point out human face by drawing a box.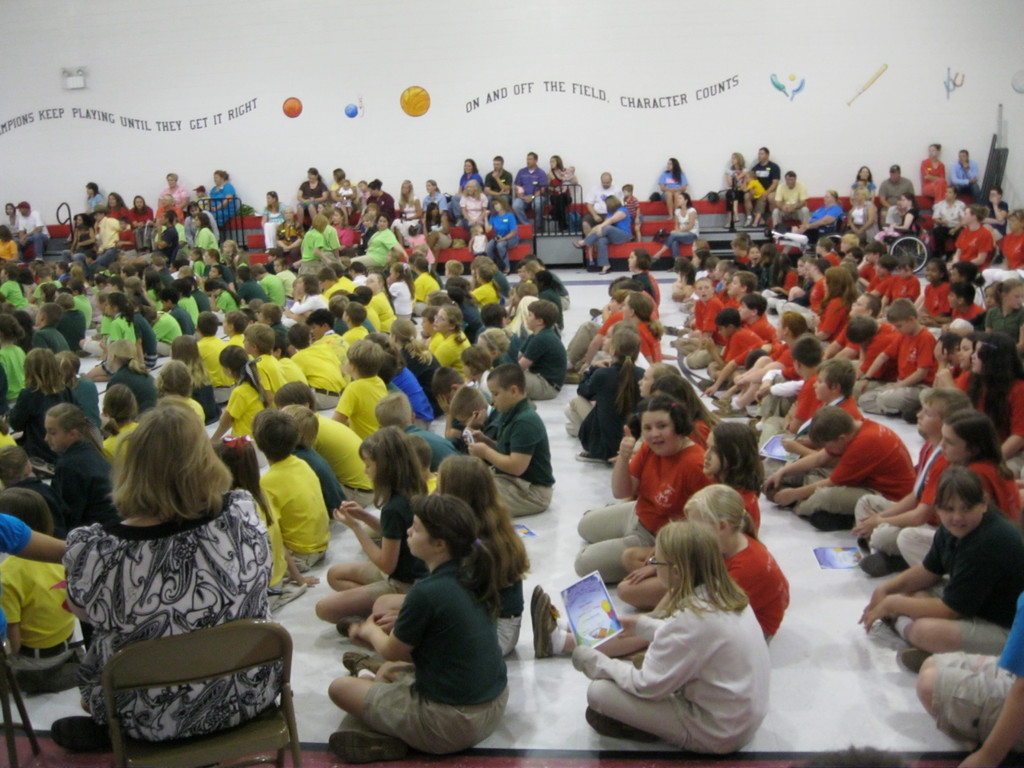
x1=467, y1=185, x2=476, y2=194.
